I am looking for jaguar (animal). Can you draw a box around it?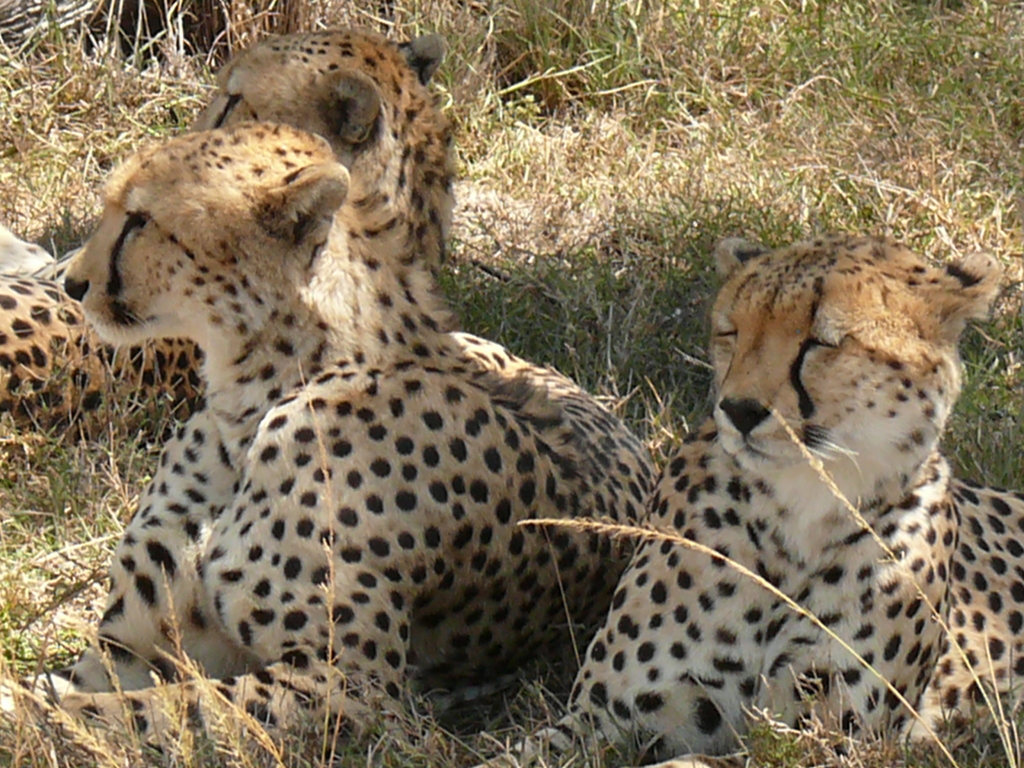
Sure, the bounding box is <box>0,23,470,460</box>.
